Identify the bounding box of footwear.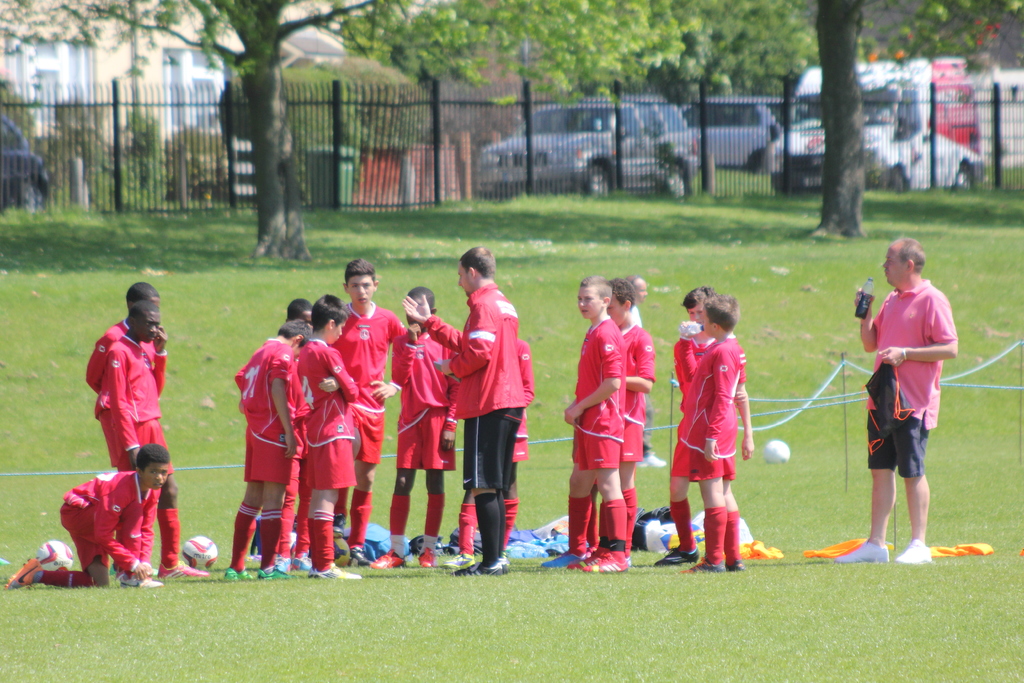
select_region(447, 555, 474, 572).
